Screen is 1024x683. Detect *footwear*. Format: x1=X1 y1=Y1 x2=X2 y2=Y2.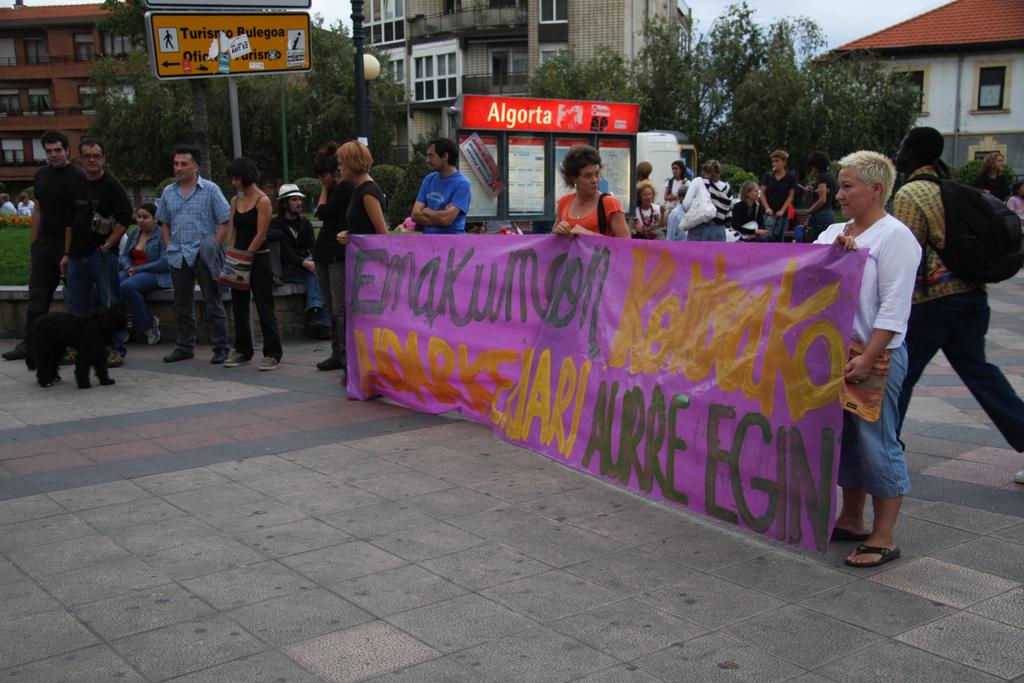
x1=106 y1=351 x2=125 y2=368.
